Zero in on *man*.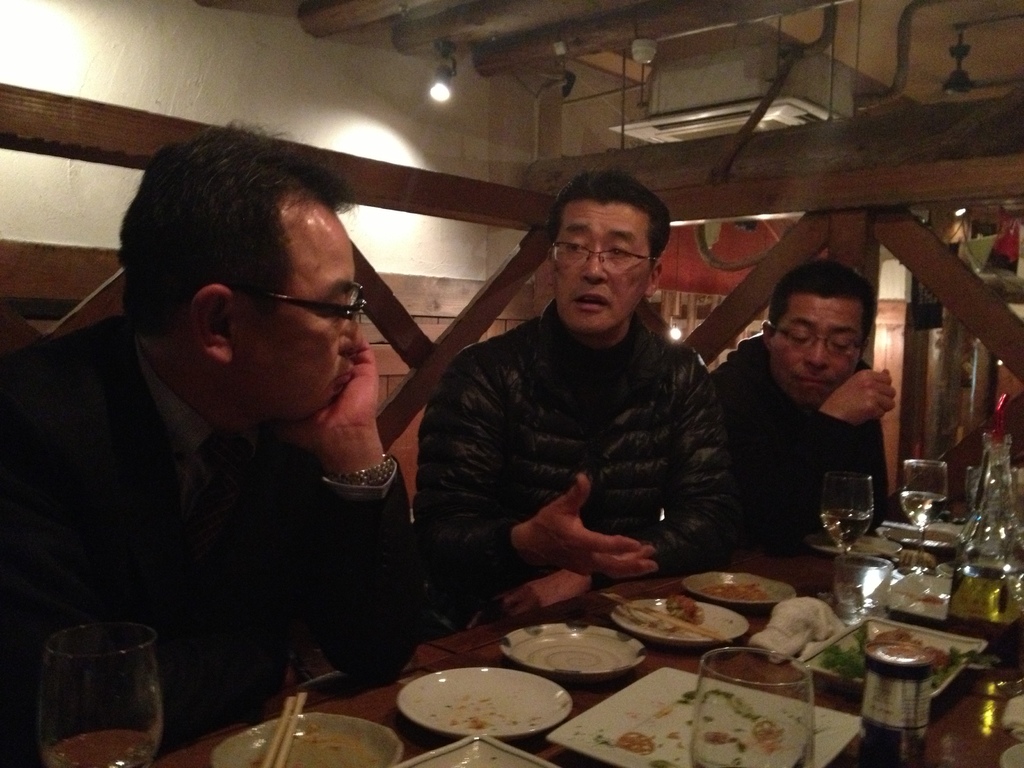
Zeroed in: 710,261,902,536.
